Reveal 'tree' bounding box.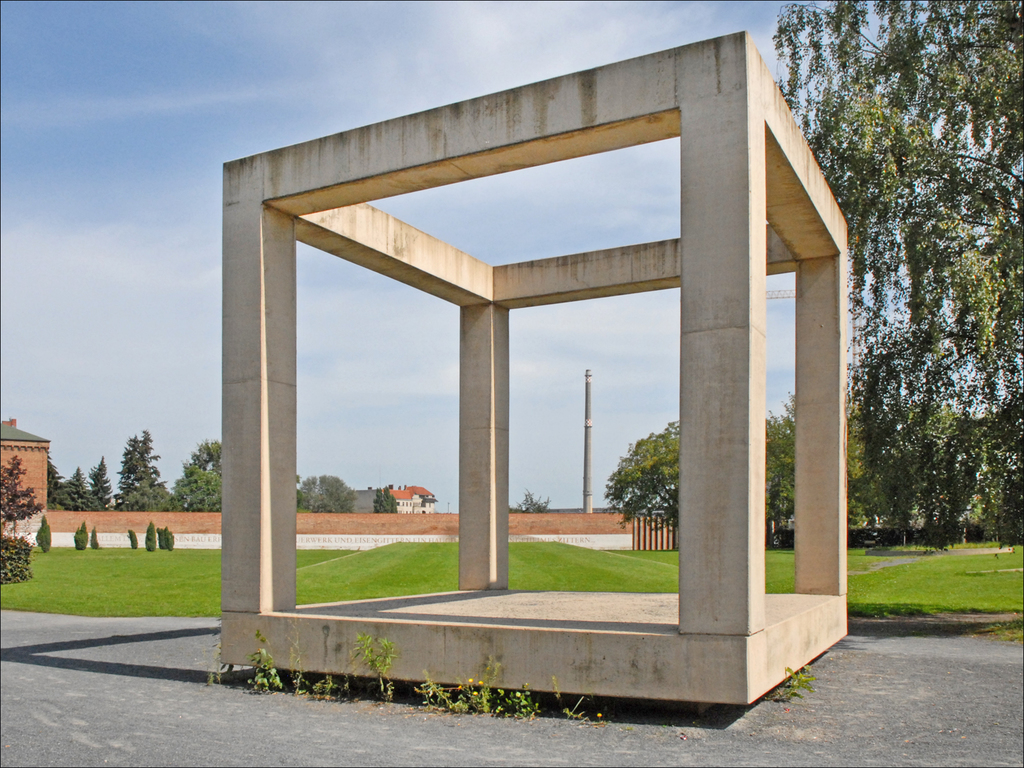
Revealed: bbox(47, 452, 67, 512).
